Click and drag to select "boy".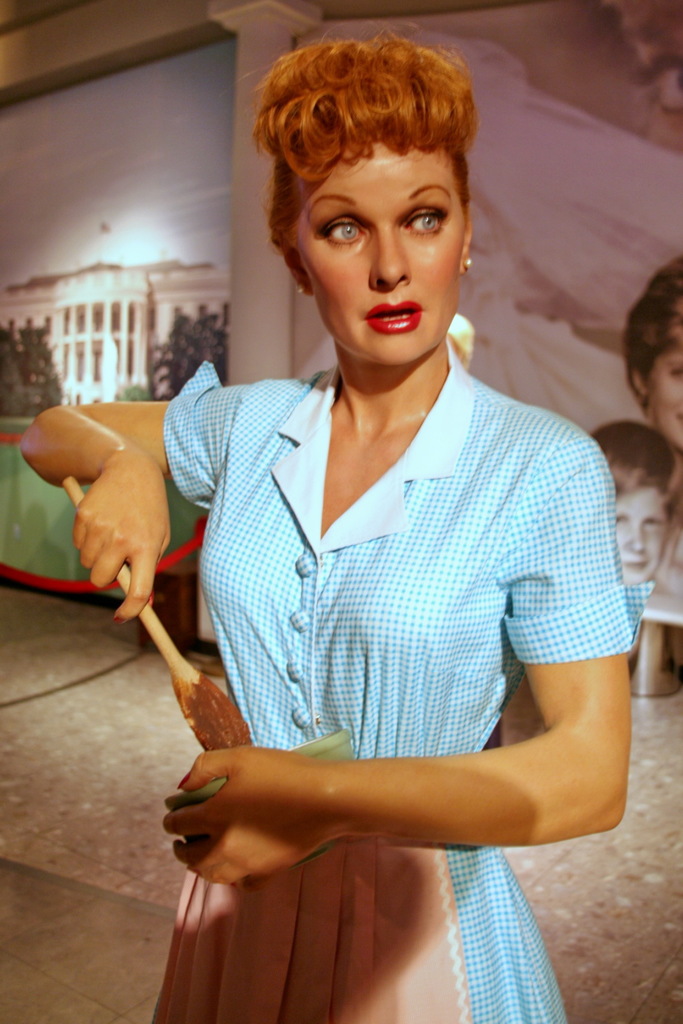
Selection: detection(163, 28, 617, 947).
